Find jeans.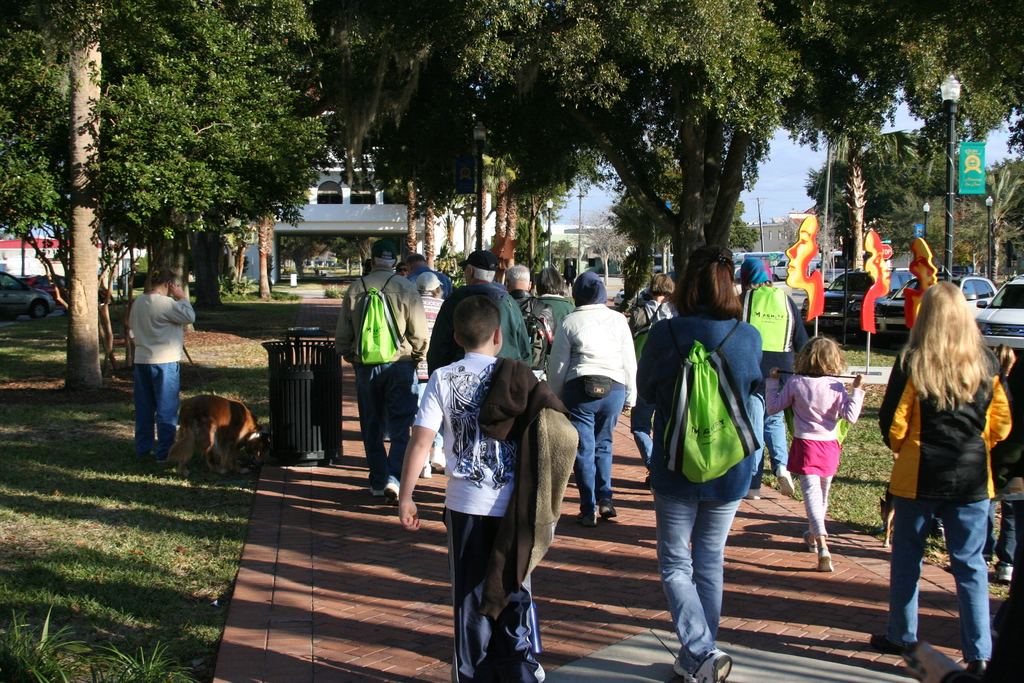
left=886, top=495, right=996, bottom=655.
